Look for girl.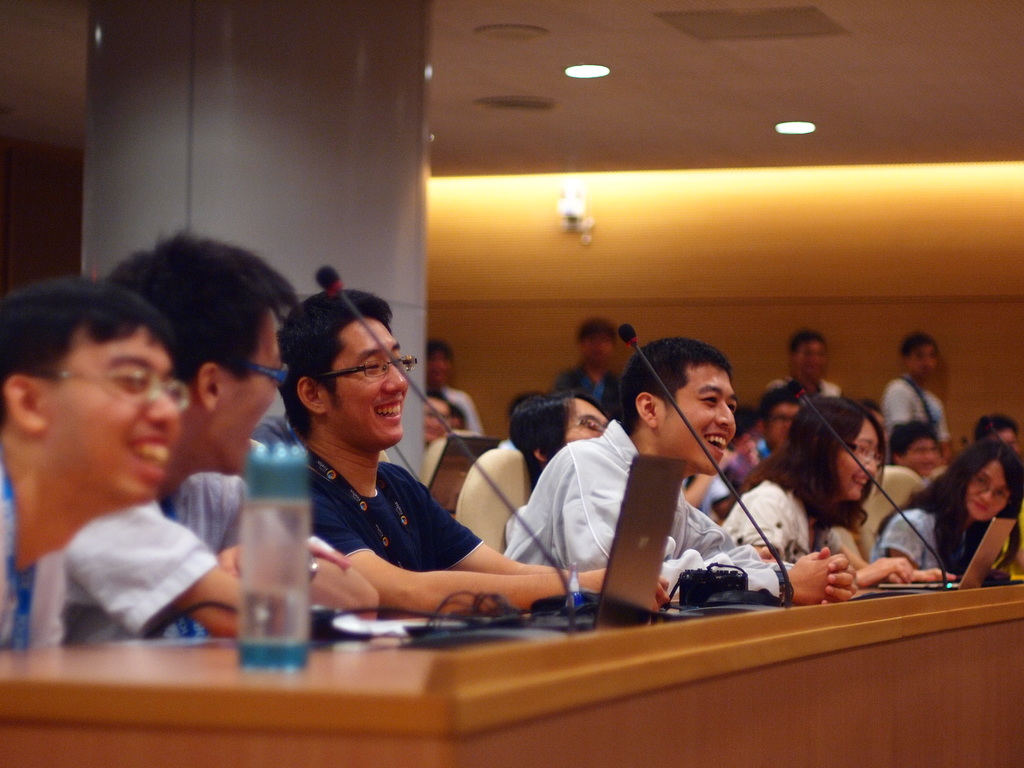
Found: (x1=867, y1=441, x2=1023, y2=582).
